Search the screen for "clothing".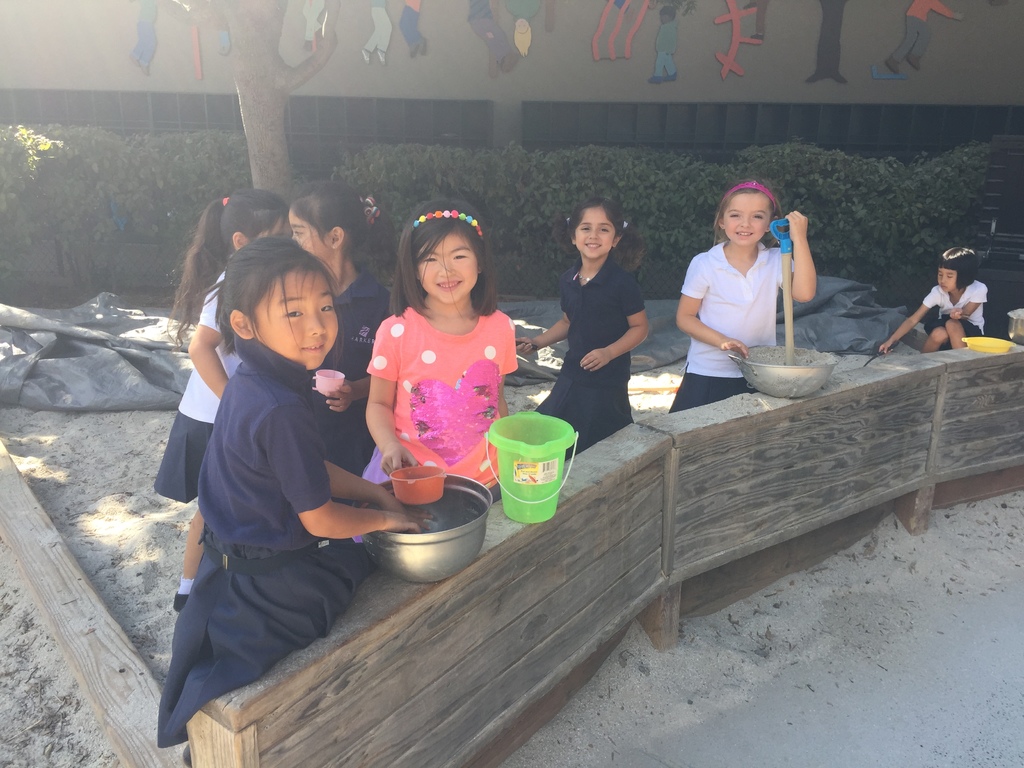
Found at locate(154, 268, 243, 503).
